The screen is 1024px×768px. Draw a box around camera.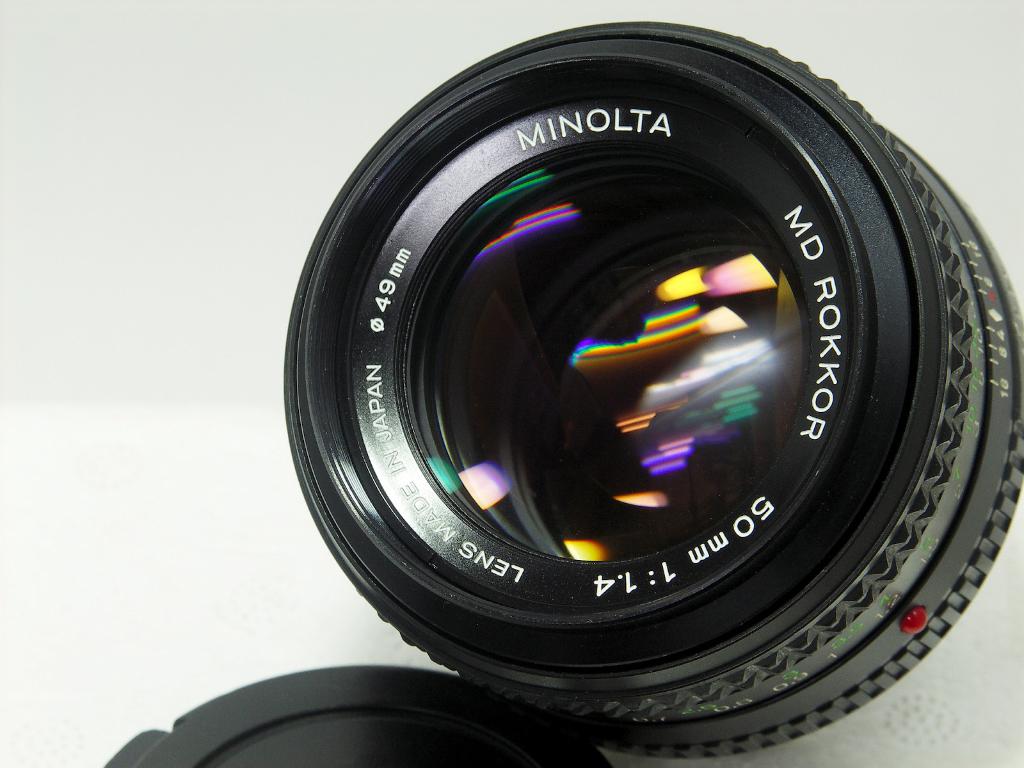
bbox=(95, 22, 1023, 767).
